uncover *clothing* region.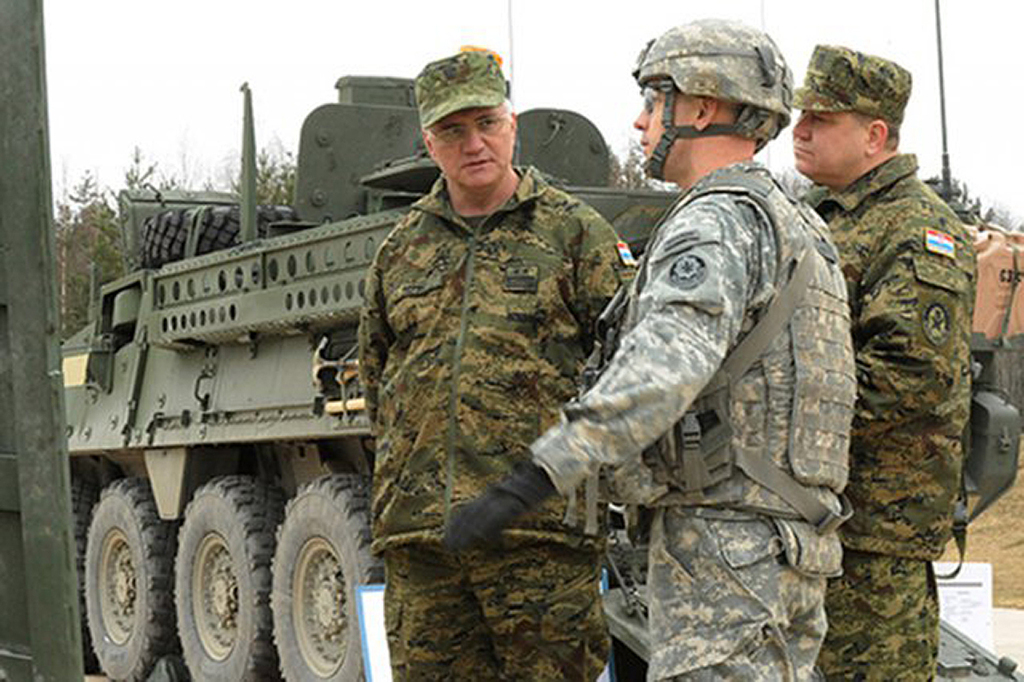
Uncovered: select_region(802, 143, 982, 677).
